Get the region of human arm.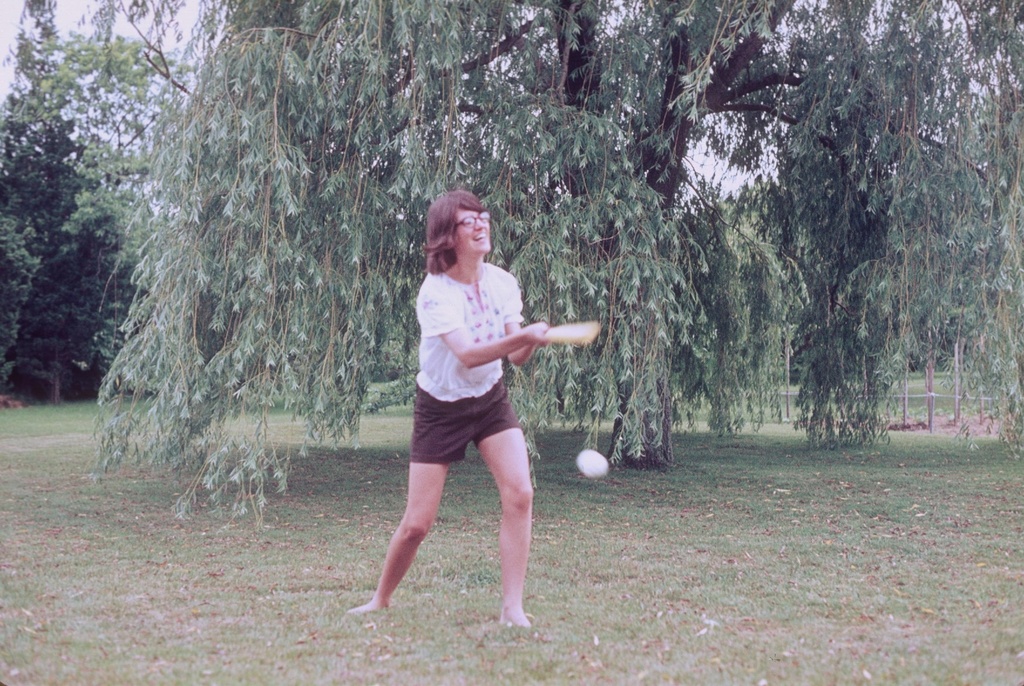
420, 290, 547, 365.
